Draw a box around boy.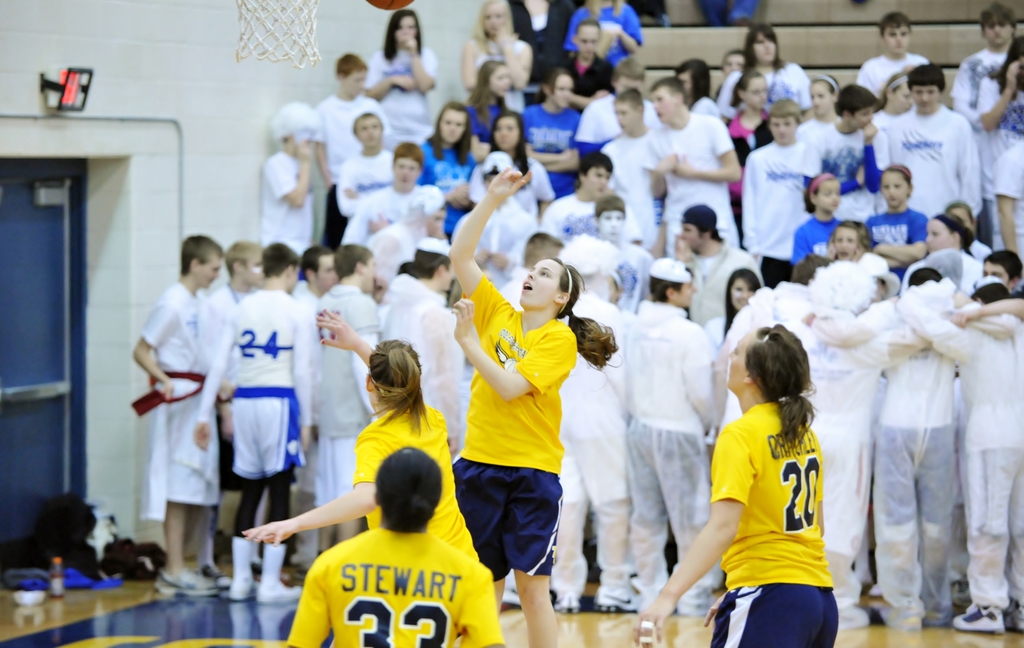
<box>641,74,741,239</box>.
